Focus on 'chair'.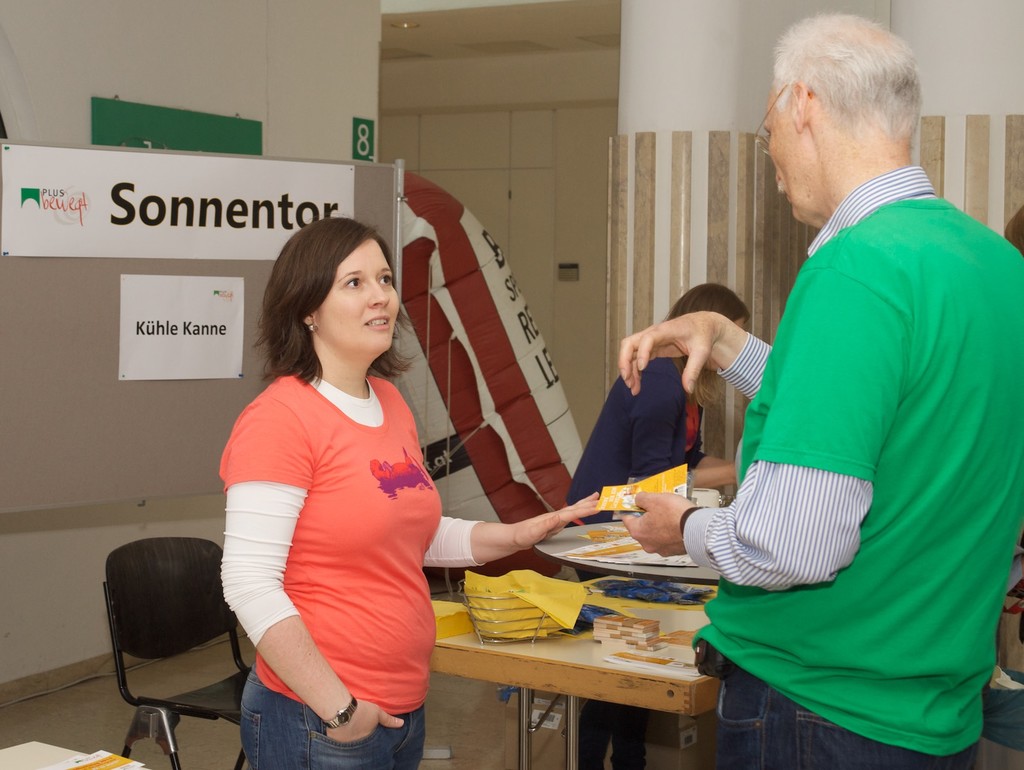
Focused at locate(90, 514, 244, 769).
